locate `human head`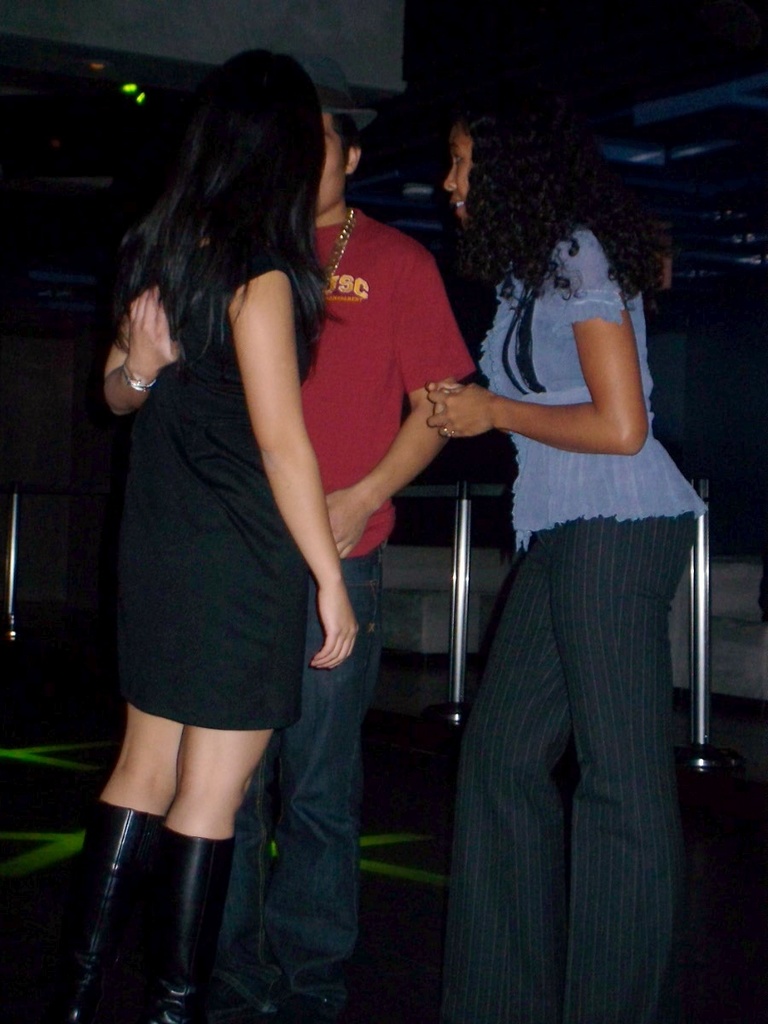
BBox(297, 48, 376, 218)
